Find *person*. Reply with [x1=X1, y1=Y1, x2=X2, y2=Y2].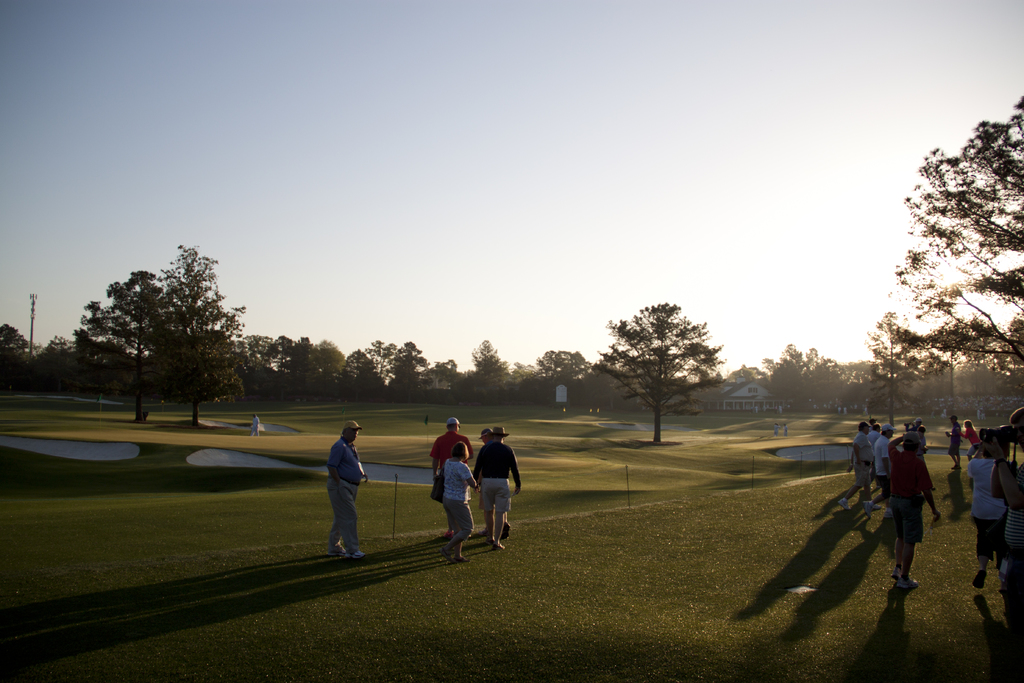
[x1=430, y1=411, x2=474, y2=479].
